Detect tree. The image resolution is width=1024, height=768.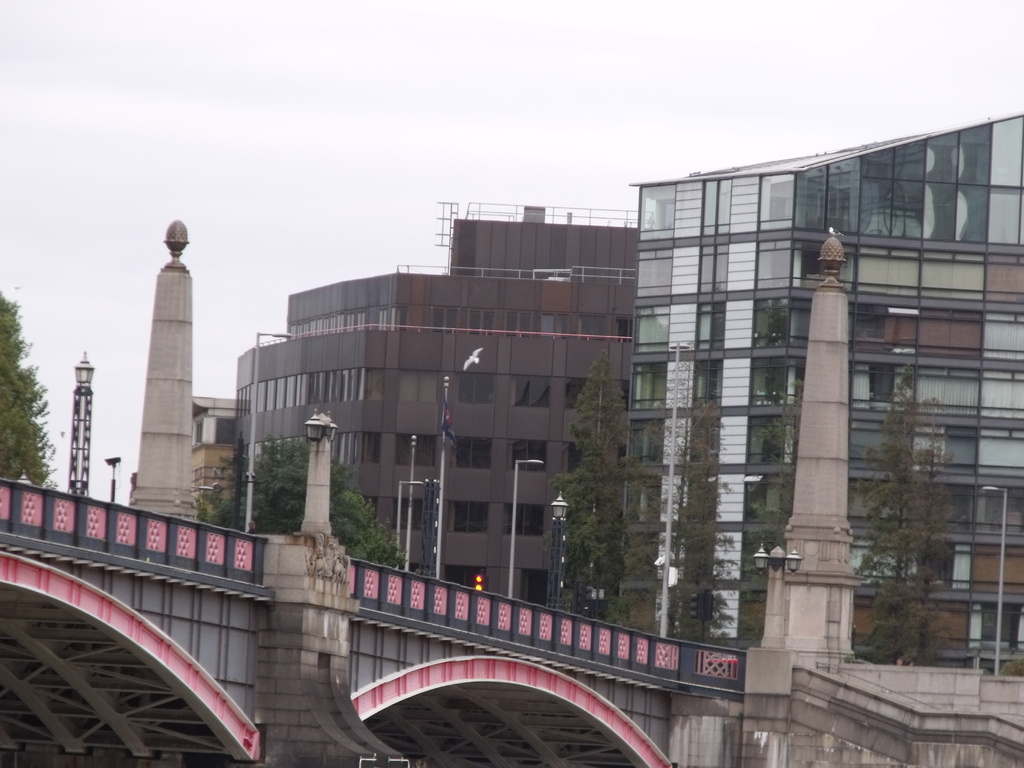
632 337 743 647.
